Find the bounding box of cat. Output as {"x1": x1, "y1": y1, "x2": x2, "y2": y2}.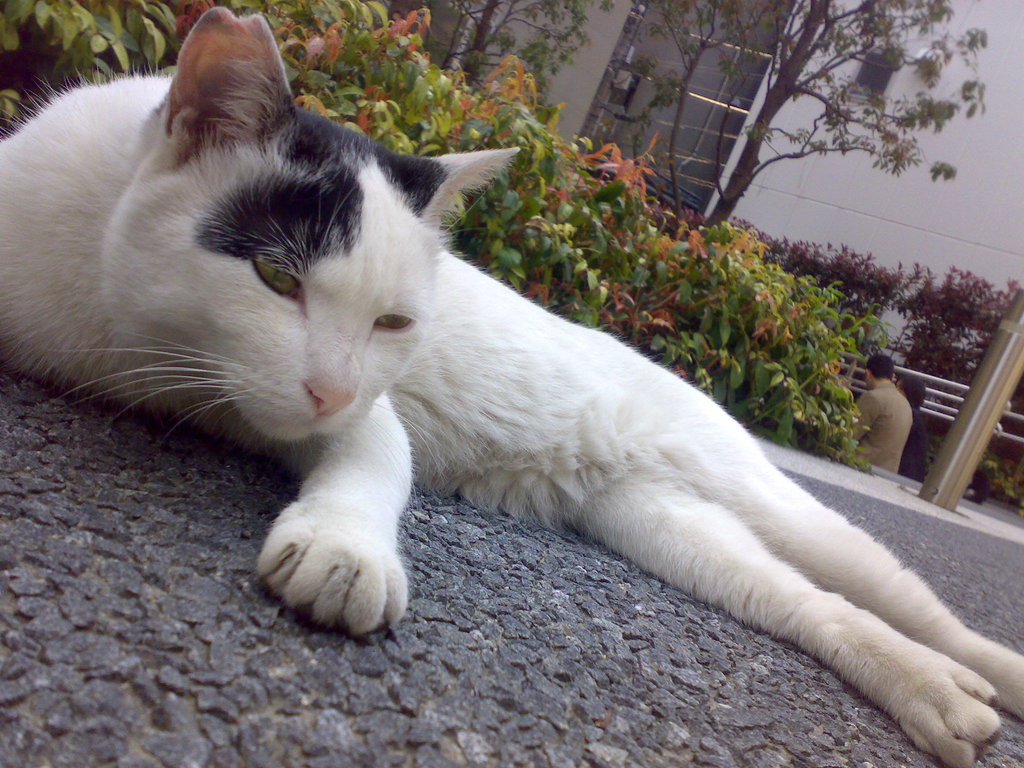
{"x1": 0, "y1": 6, "x2": 1023, "y2": 767}.
